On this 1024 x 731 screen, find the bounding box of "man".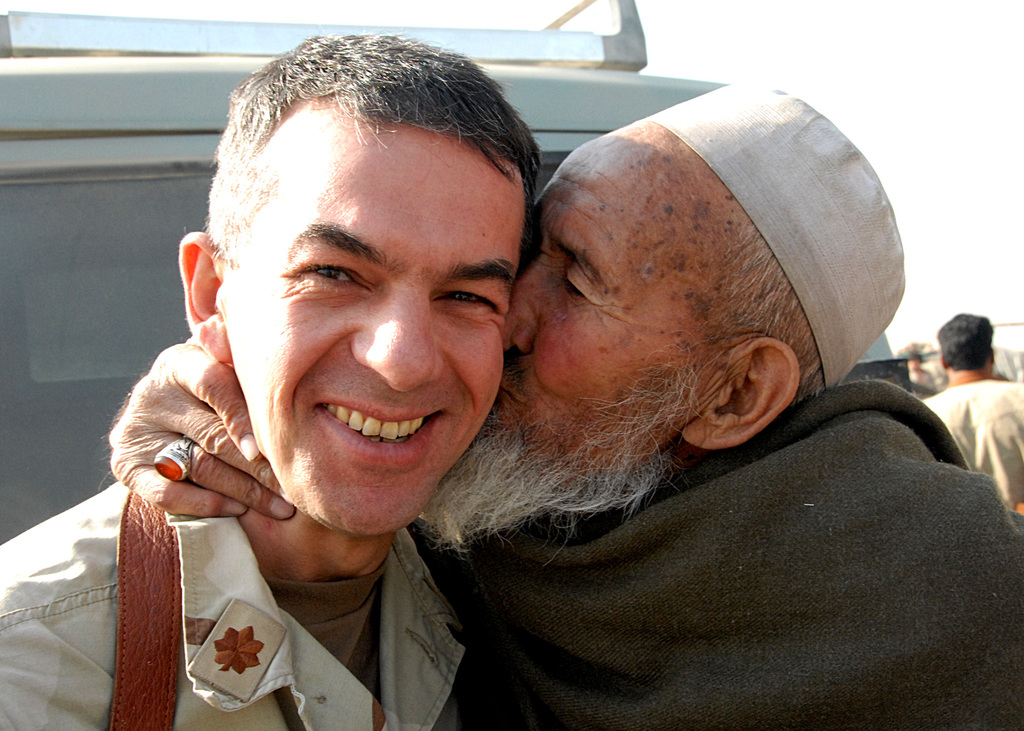
Bounding box: [left=0, top=29, right=543, bottom=730].
